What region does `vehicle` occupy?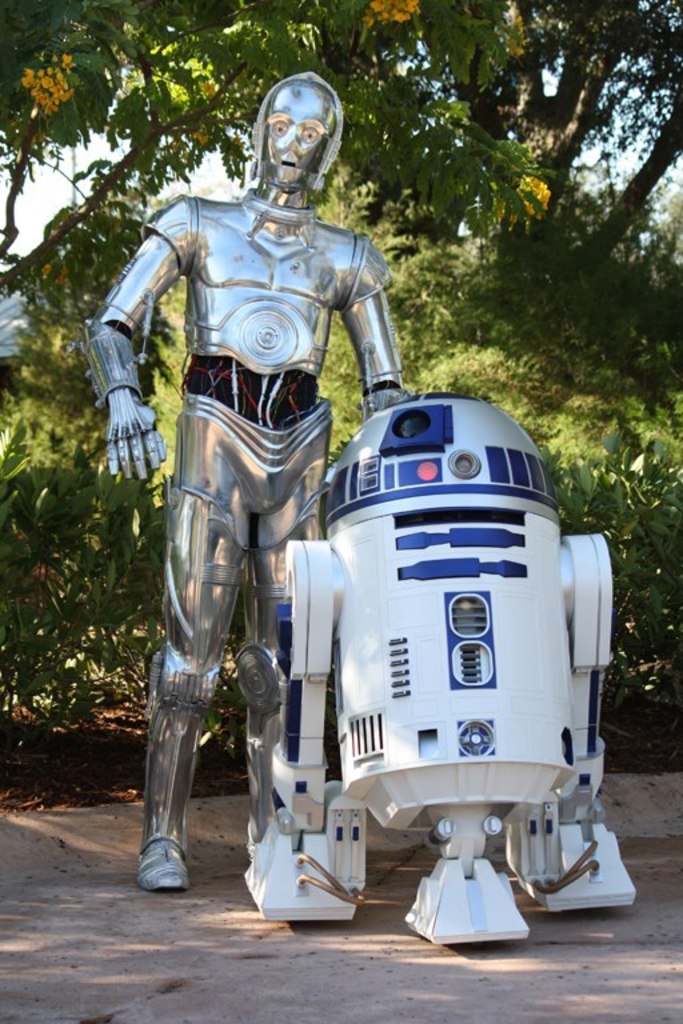
247,388,668,961.
